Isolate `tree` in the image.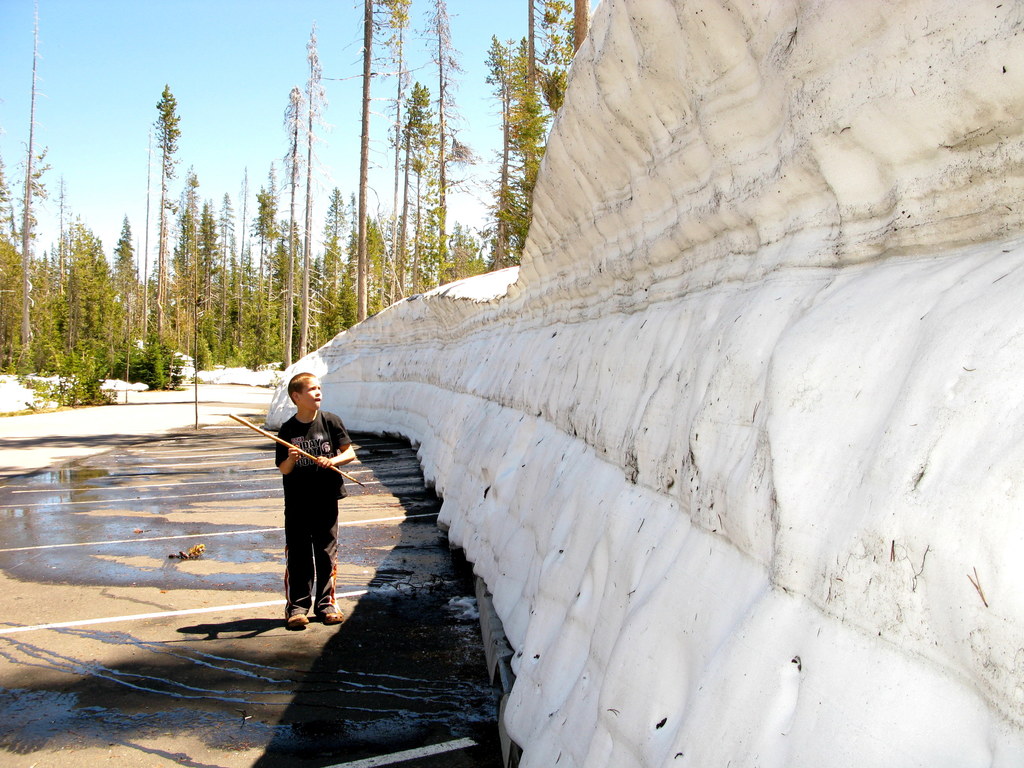
Isolated region: 550, 0, 602, 119.
